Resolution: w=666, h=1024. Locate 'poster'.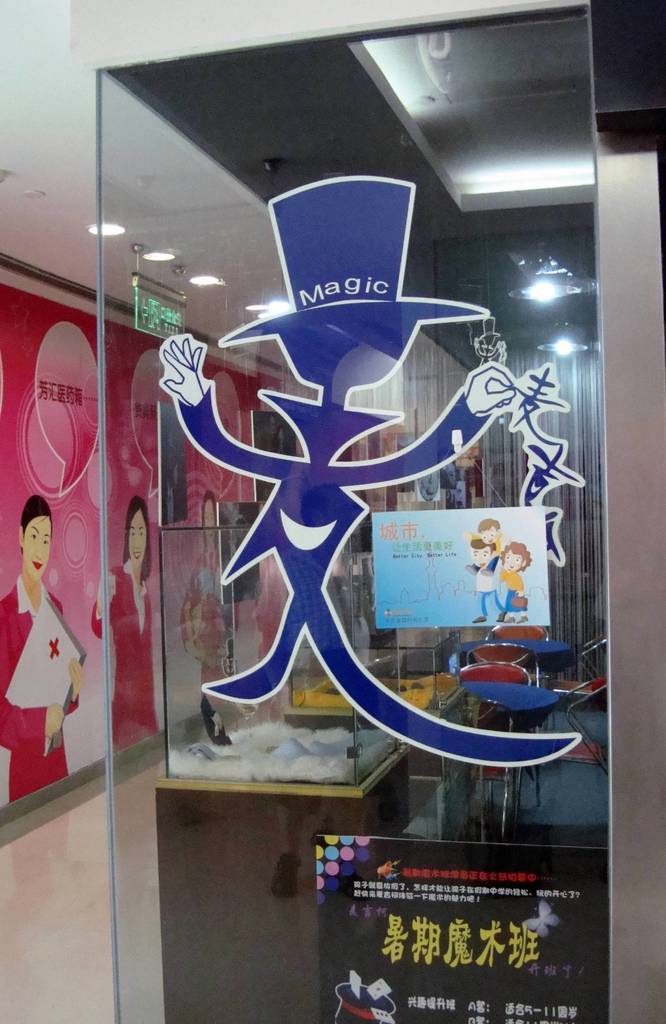
select_region(0, 281, 297, 801).
